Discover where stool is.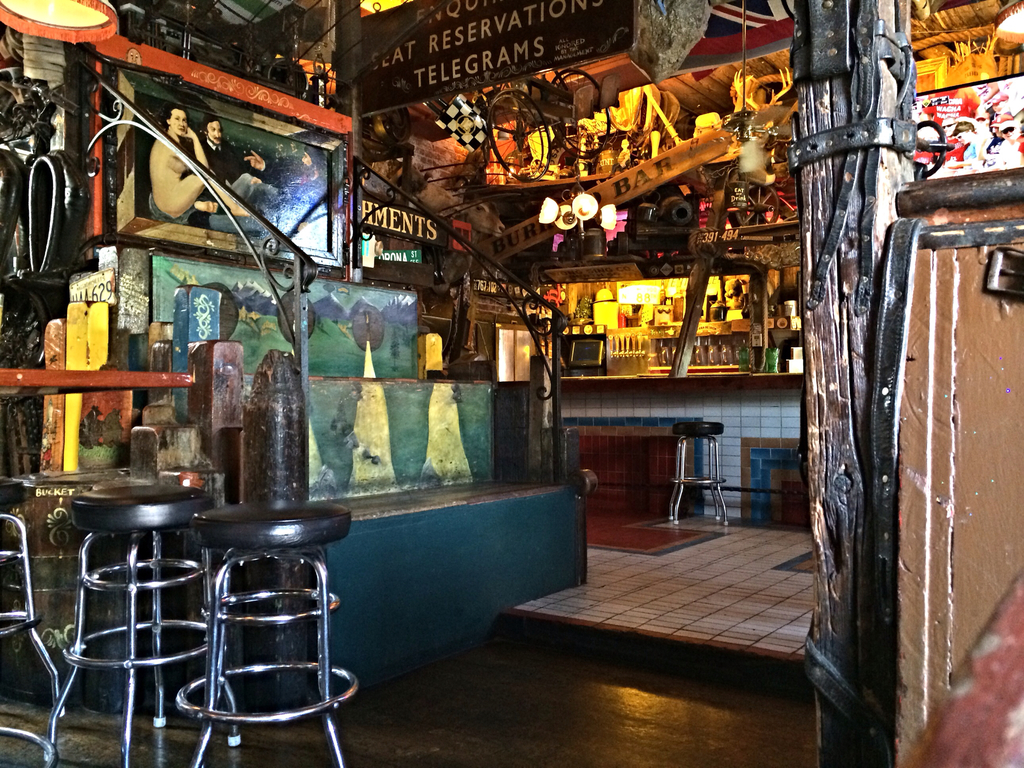
Discovered at pyautogui.locateOnScreen(47, 484, 246, 767).
